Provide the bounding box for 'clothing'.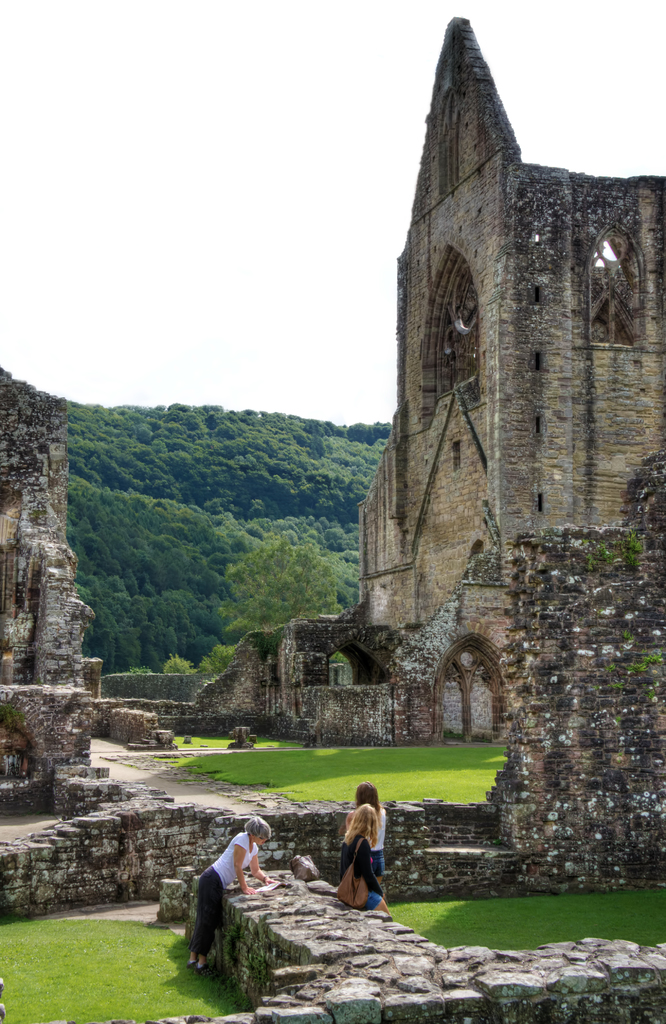
crop(190, 829, 262, 970).
